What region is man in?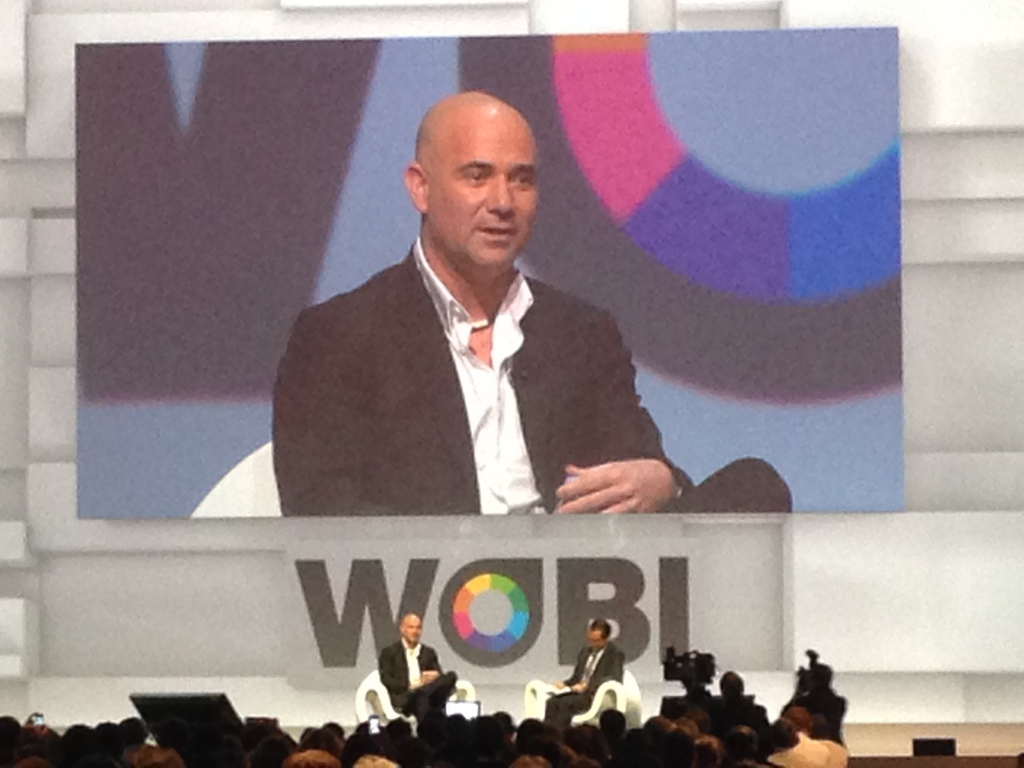
[369,614,445,746].
